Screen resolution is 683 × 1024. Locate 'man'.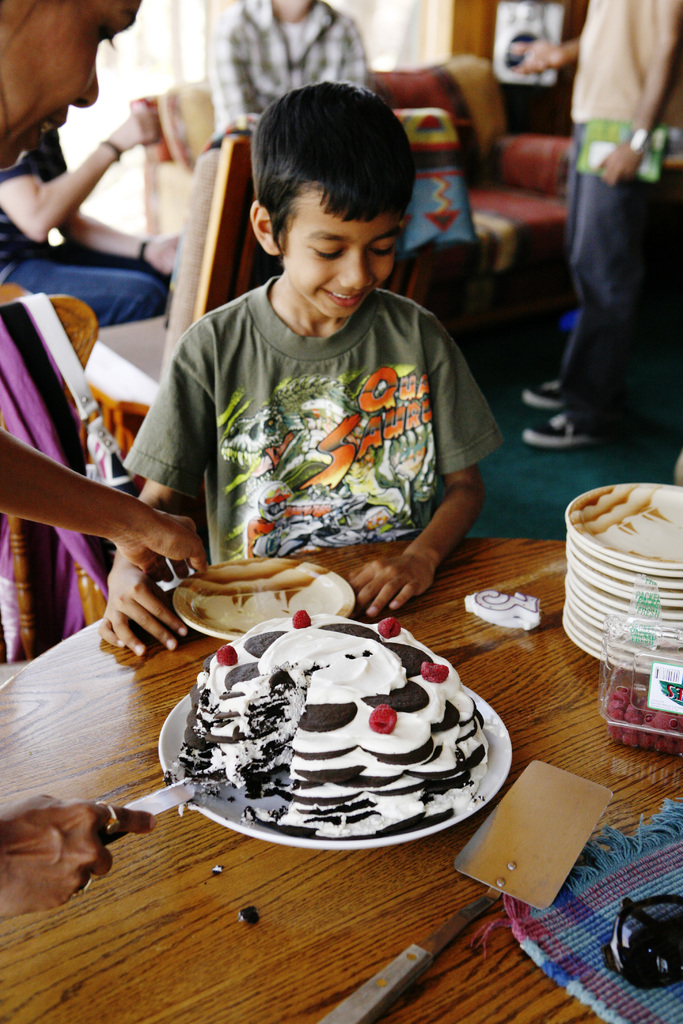
detection(504, 0, 682, 463).
